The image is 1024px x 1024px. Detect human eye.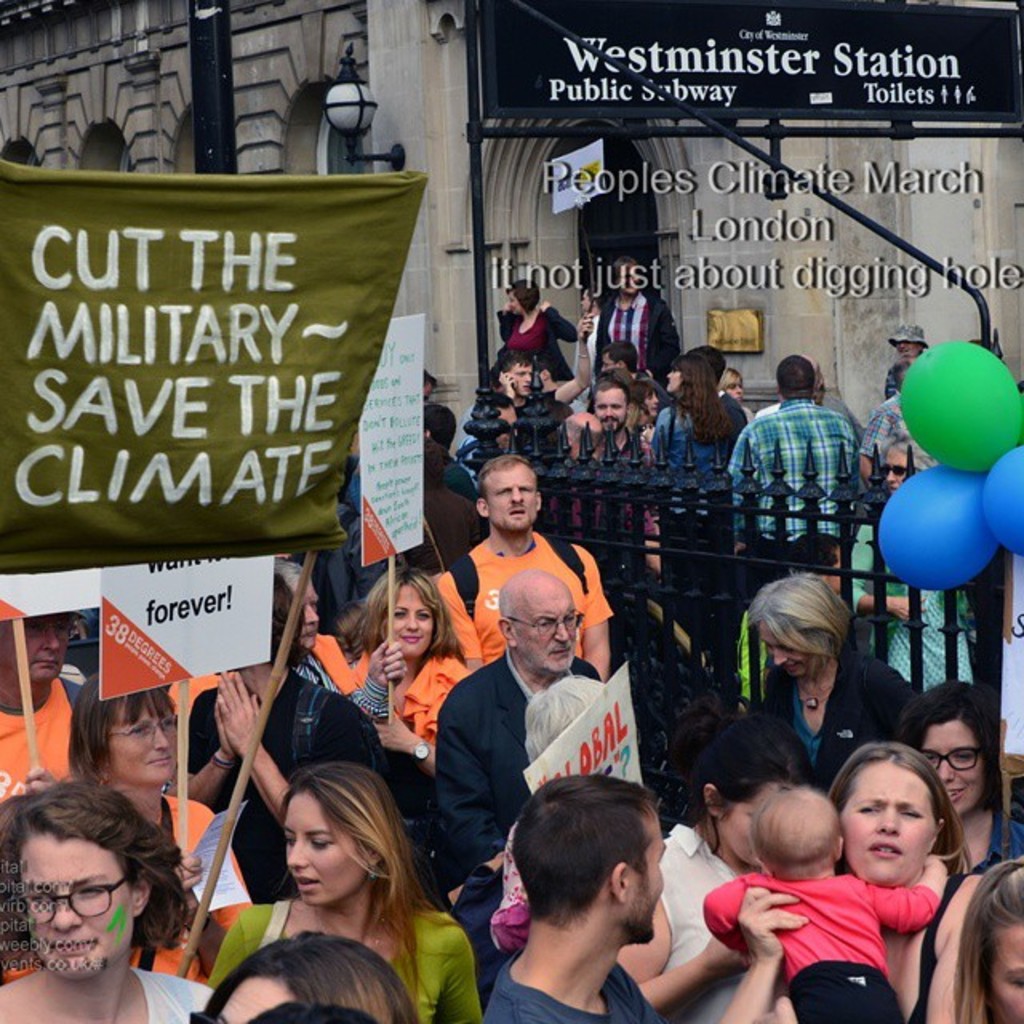
Detection: <region>77, 885, 102, 901</region>.
